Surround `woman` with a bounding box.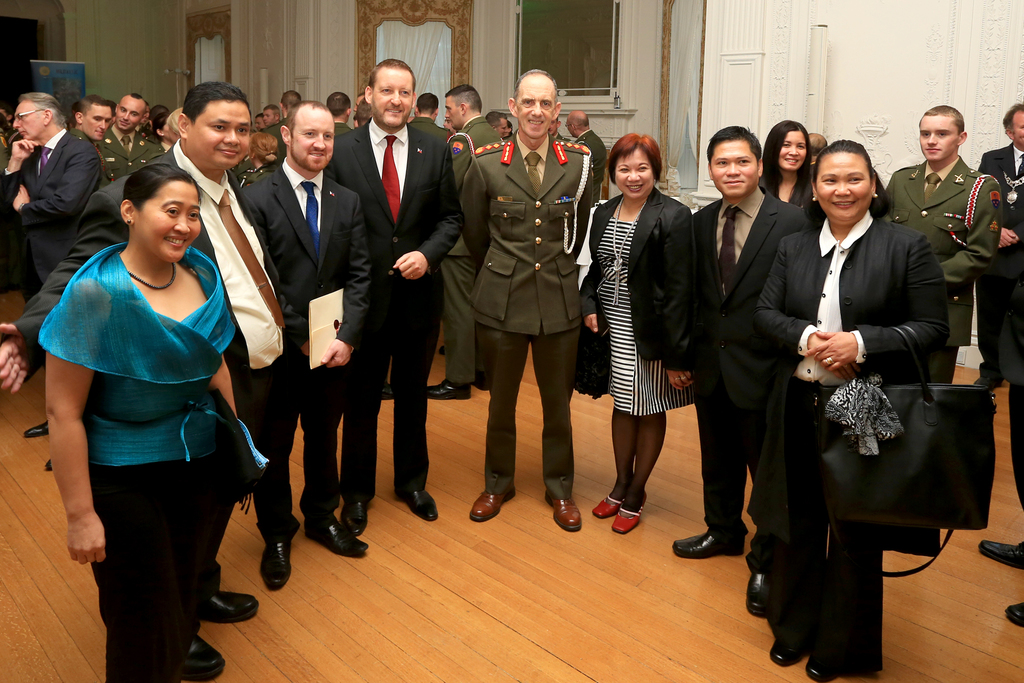
[37,162,271,682].
